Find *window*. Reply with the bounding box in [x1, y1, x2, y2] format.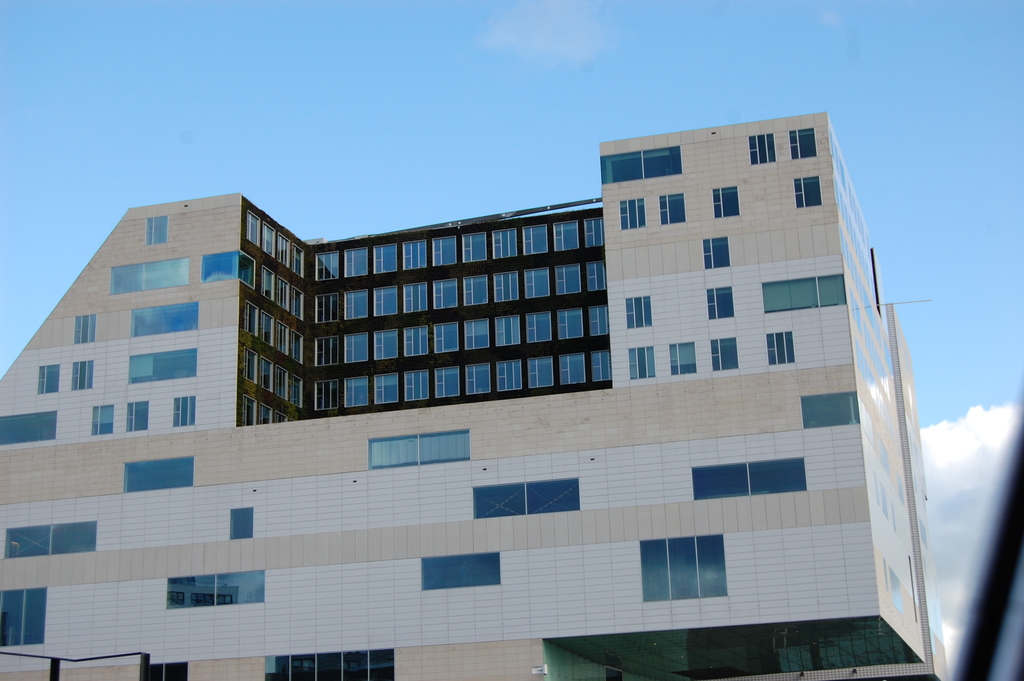
[607, 665, 628, 680].
